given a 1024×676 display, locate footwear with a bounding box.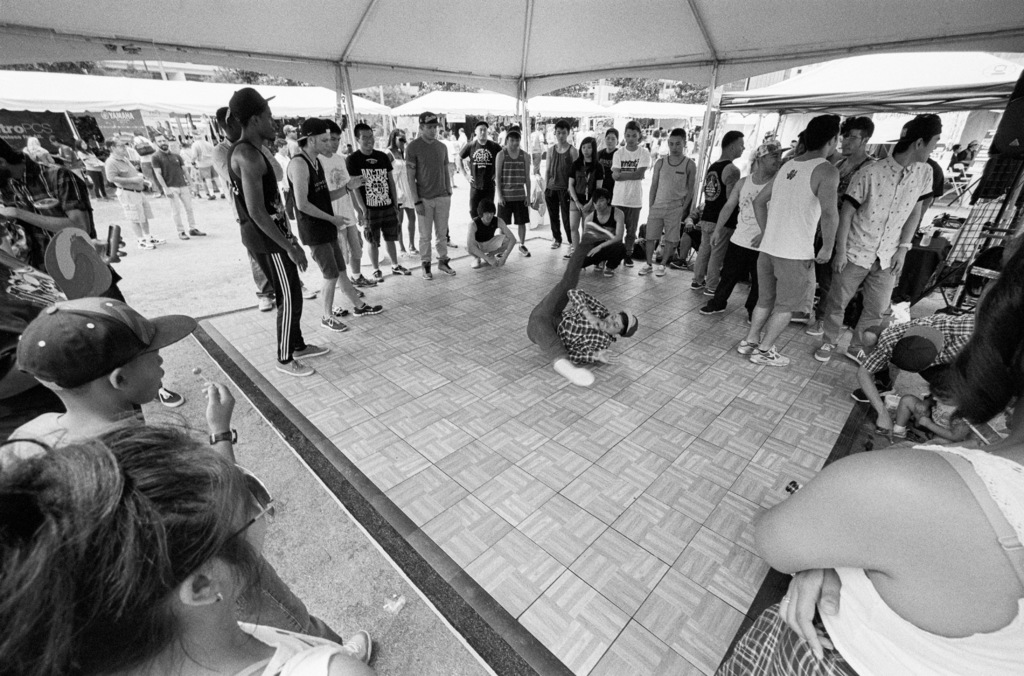
Located: box=[344, 629, 374, 662].
